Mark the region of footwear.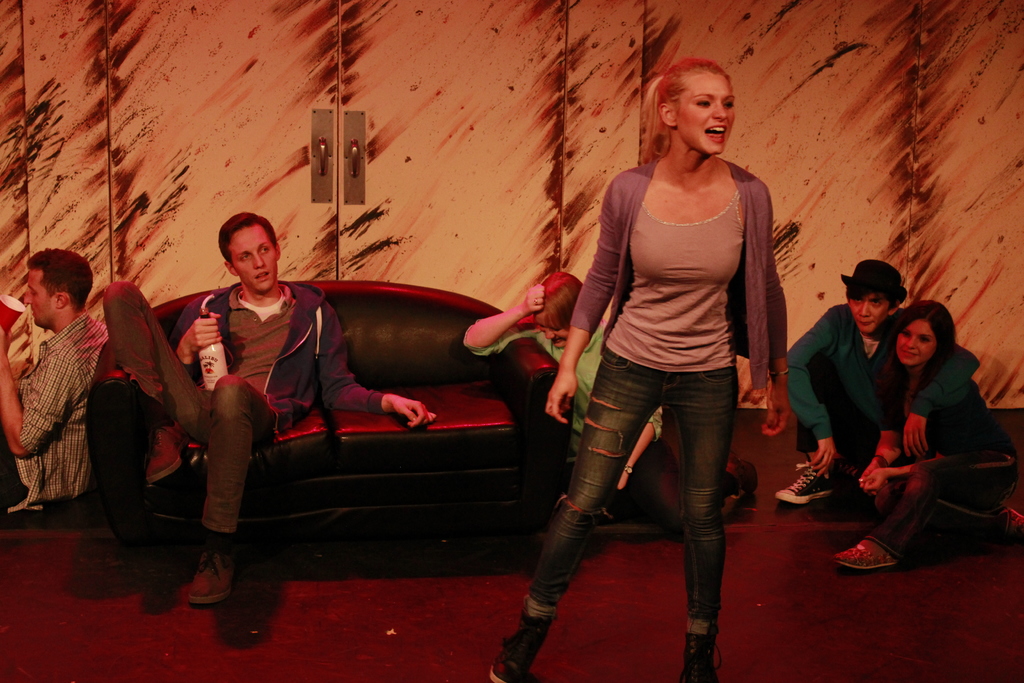
Region: (left=141, top=427, right=179, bottom=486).
